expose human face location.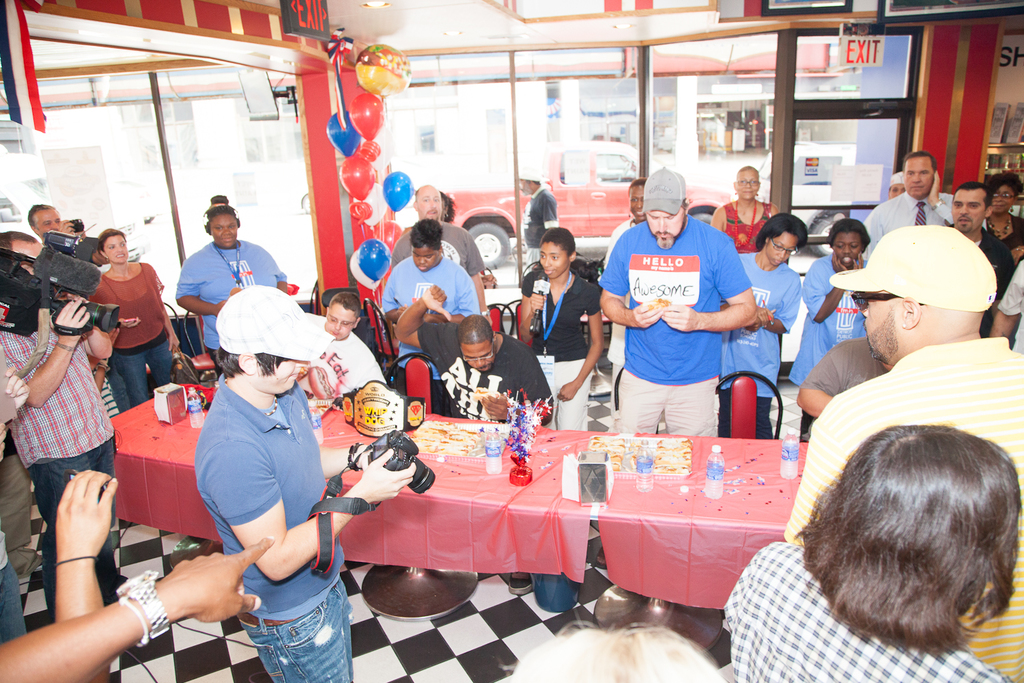
Exposed at <box>413,190,439,220</box>.
